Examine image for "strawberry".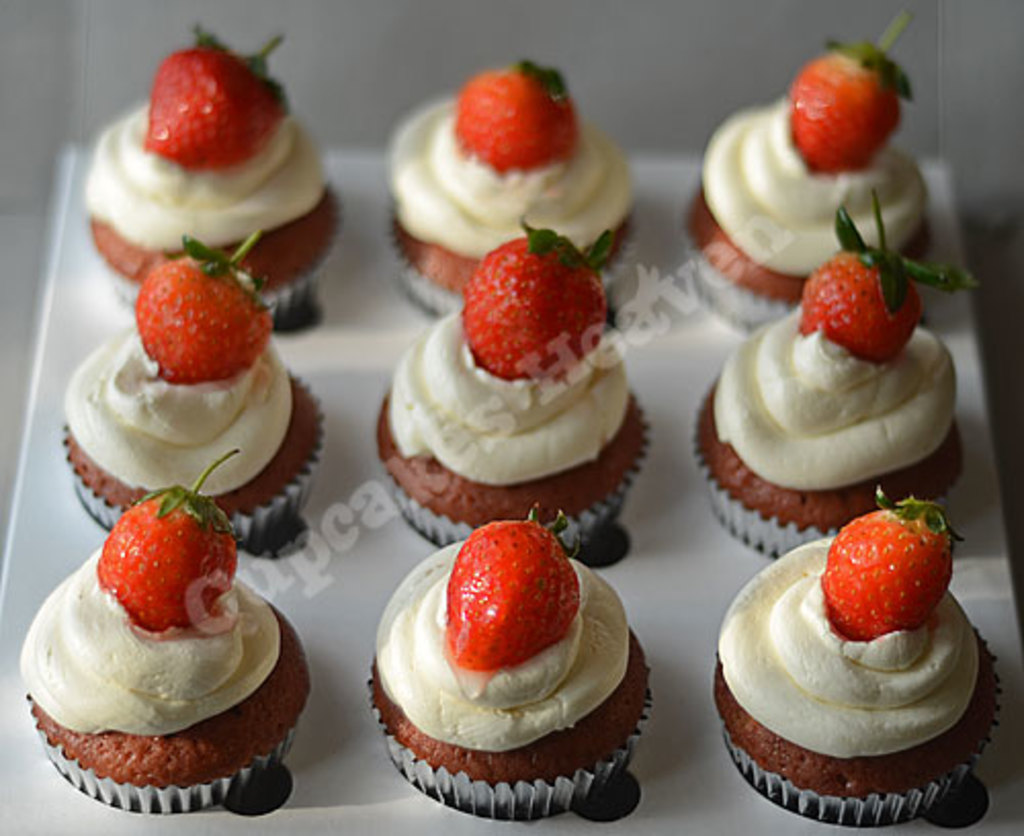
Examination result: 102 451 236 623.
